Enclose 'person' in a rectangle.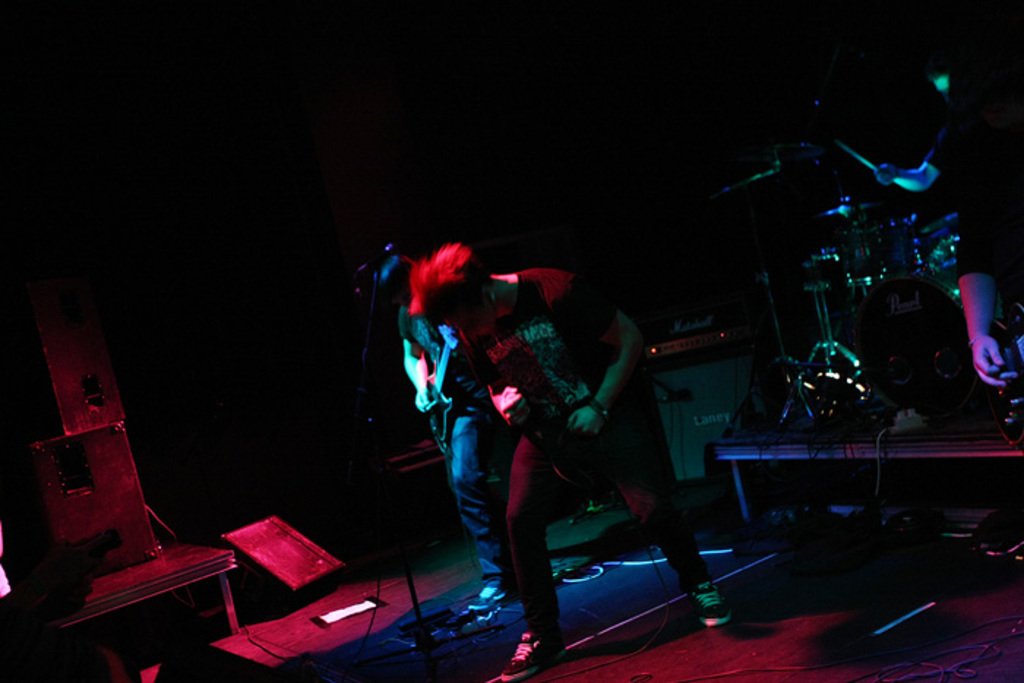
{"left": 414, "top": 260, "right": 571, "bottom": 670}.
